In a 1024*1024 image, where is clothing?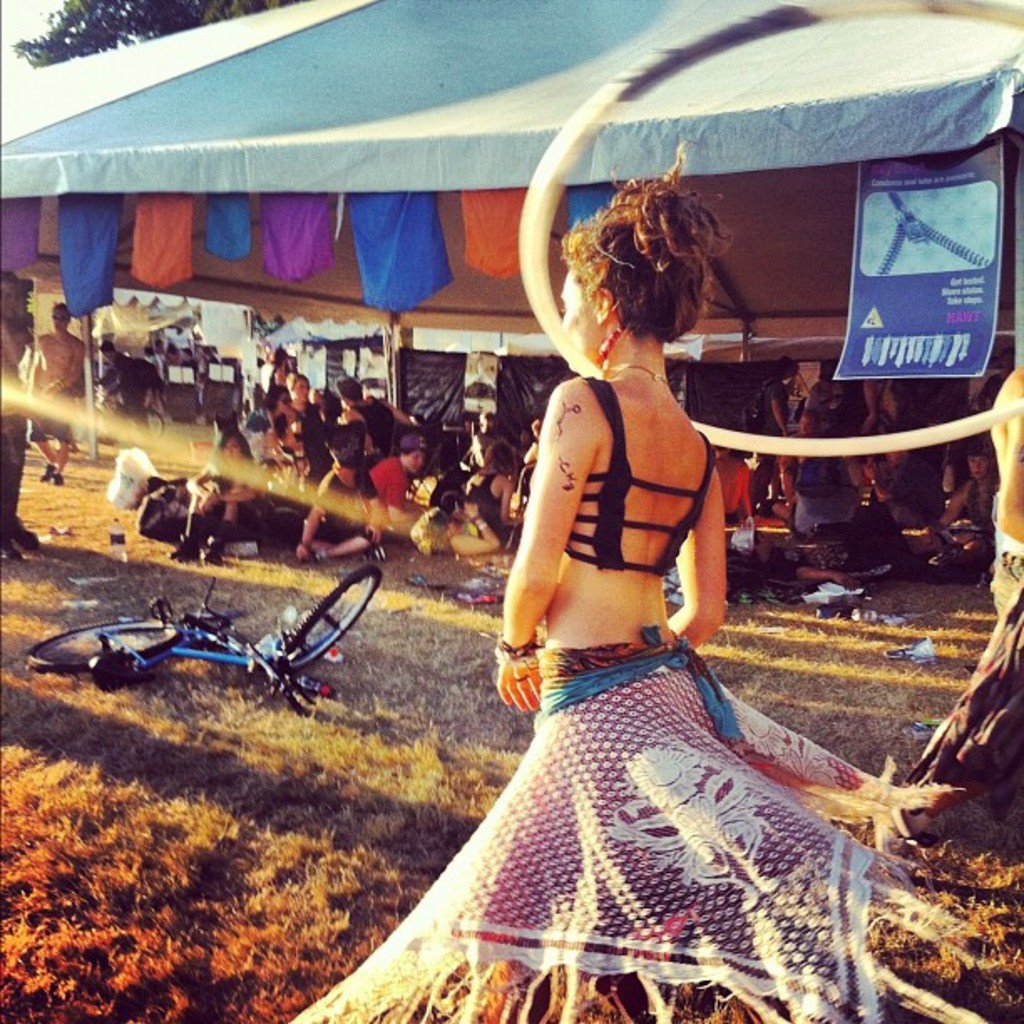
<region>0, 390, 35, 552</region>.
